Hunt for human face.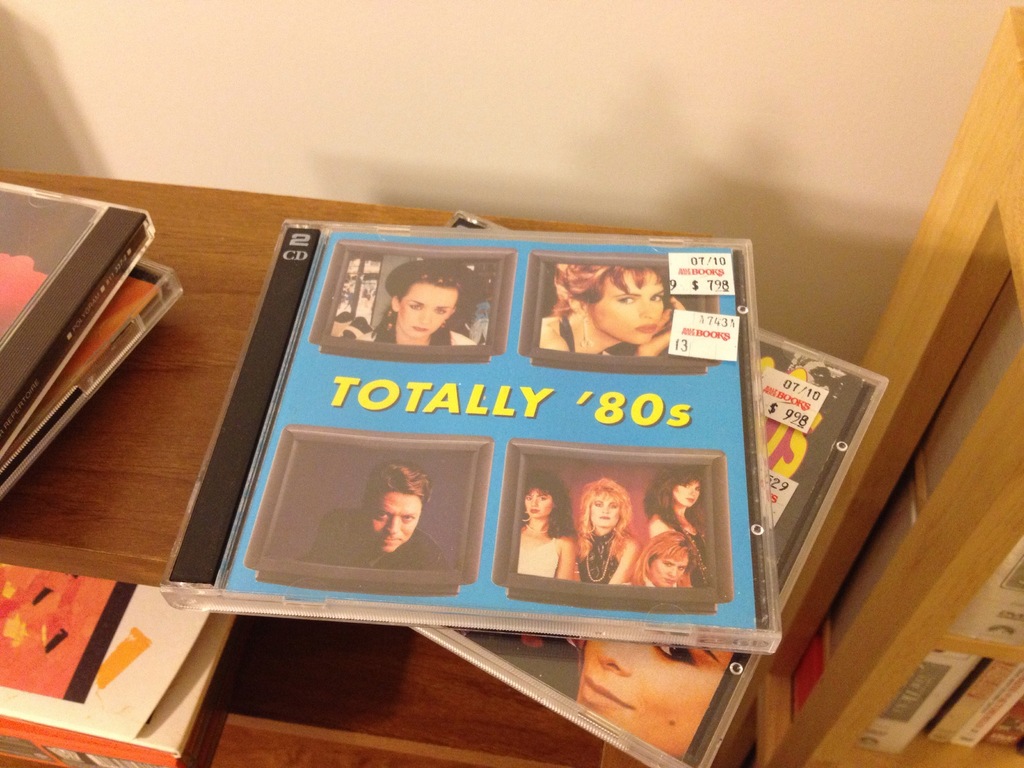
Hunted down at locate(602, 271, 665, 344).
